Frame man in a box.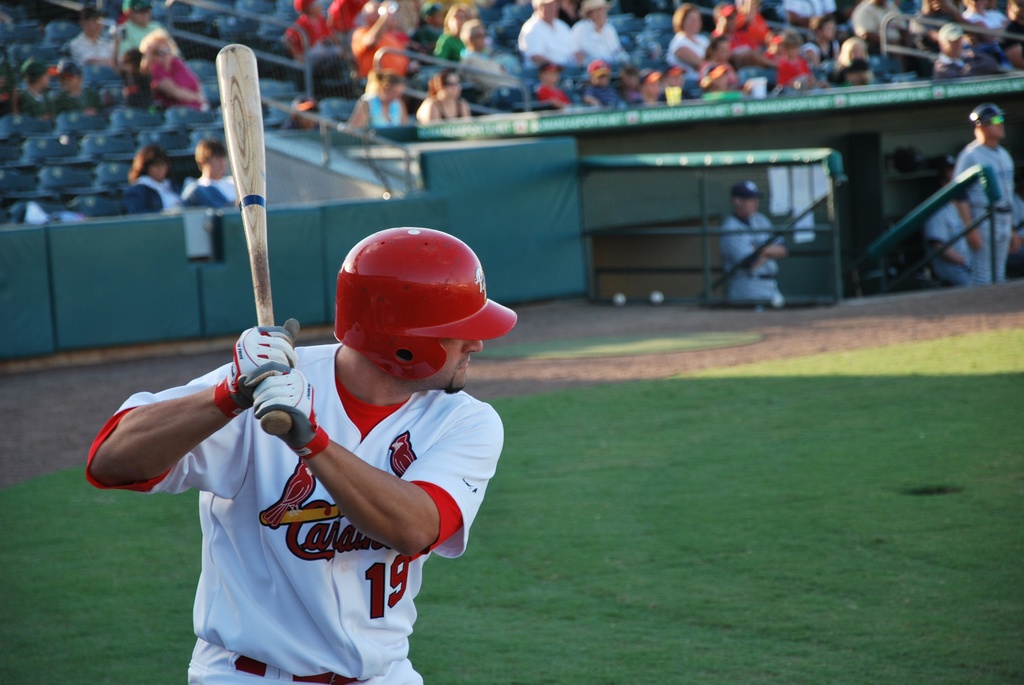
select_region(109, 227, 536, 681).
